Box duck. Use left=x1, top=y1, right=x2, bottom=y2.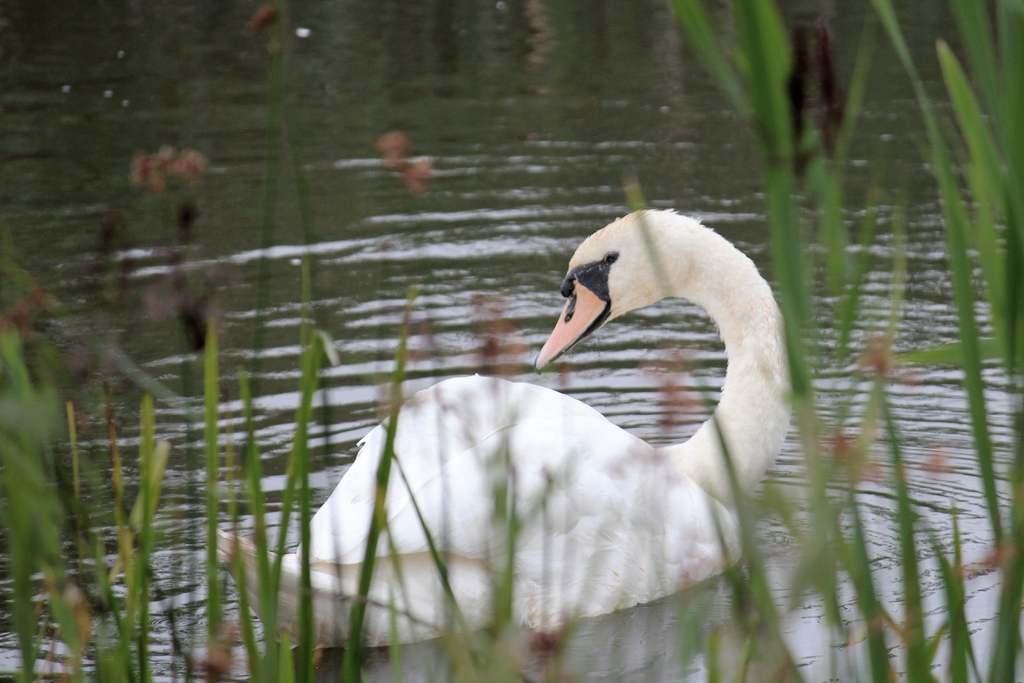
left=252, top=178, right=824, bottom=639.
